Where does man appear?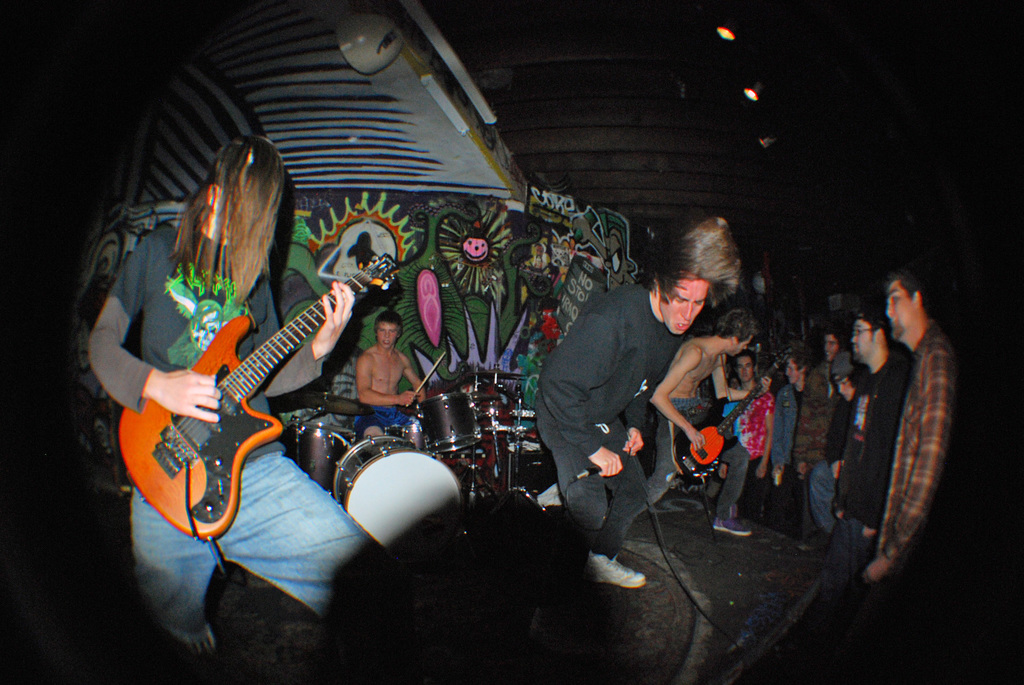
Appears at (left=88, top=138, right=383, bottom=662).
